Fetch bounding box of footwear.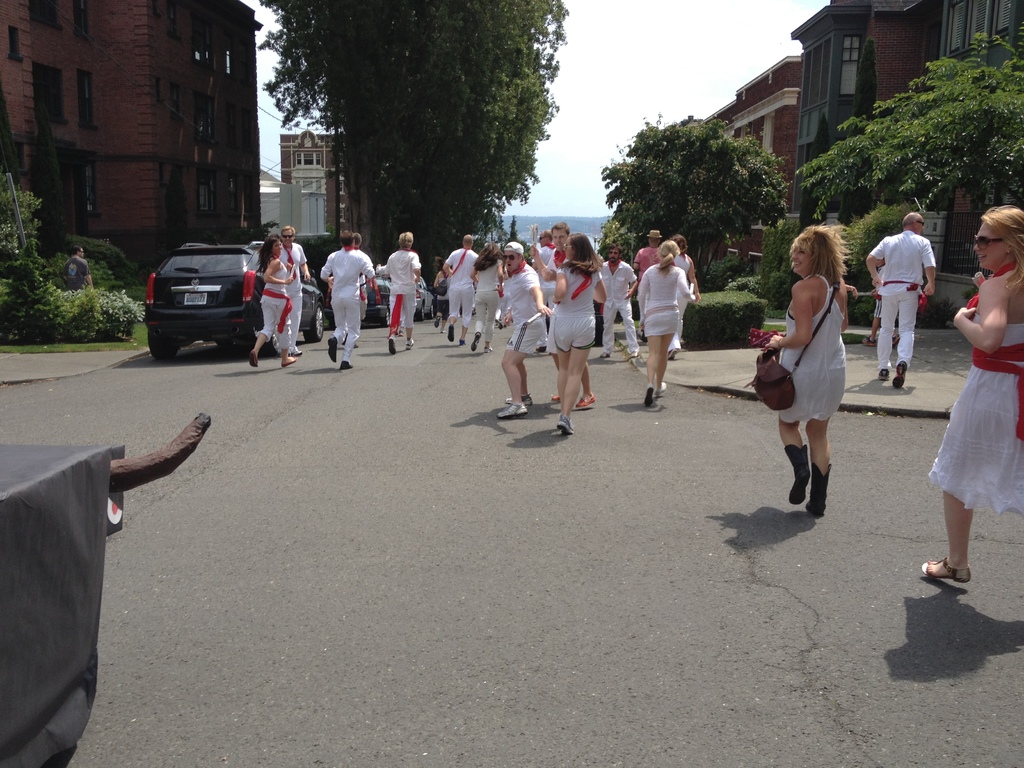
Bbox: {"left": 248, "top": 349, "right": 260, "bottom": 369}.
